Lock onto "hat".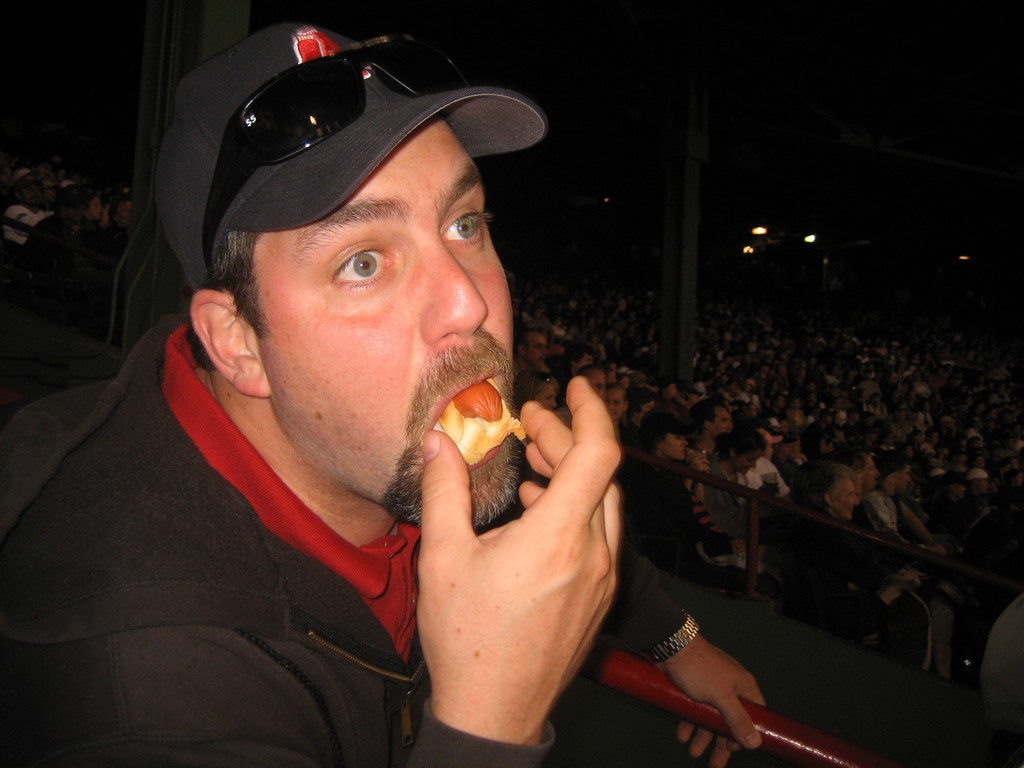
Locked: bbox=[154, 15, 550, 289].
